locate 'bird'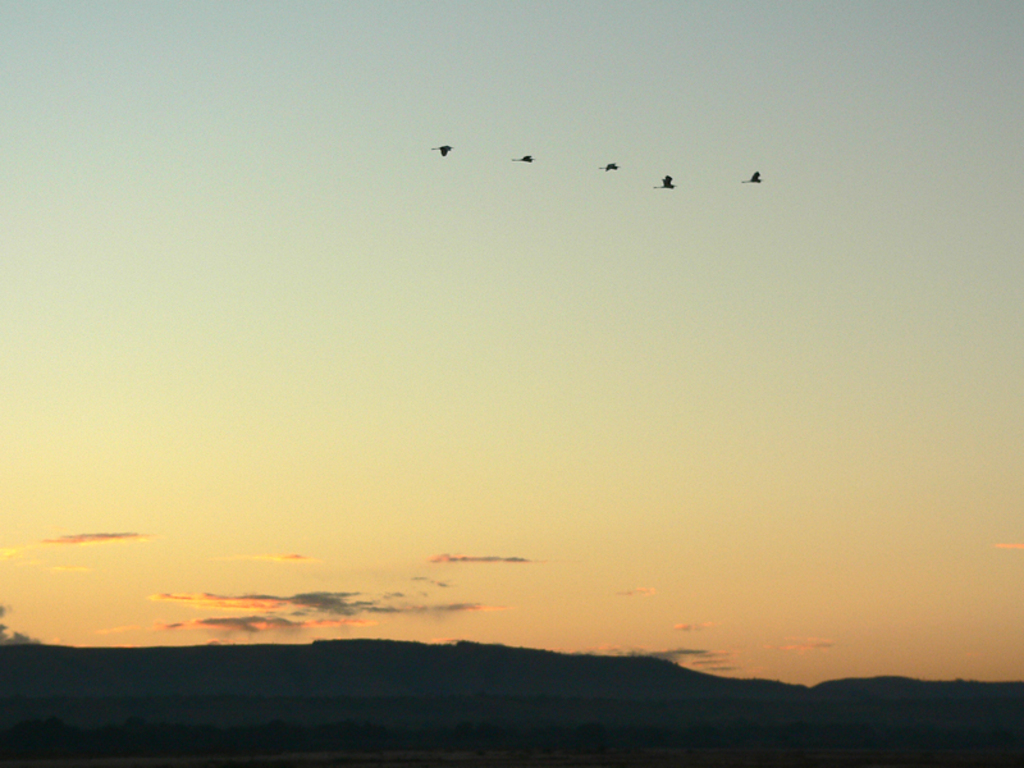
[x1=428, y1=140, x2=456, y2=157]
